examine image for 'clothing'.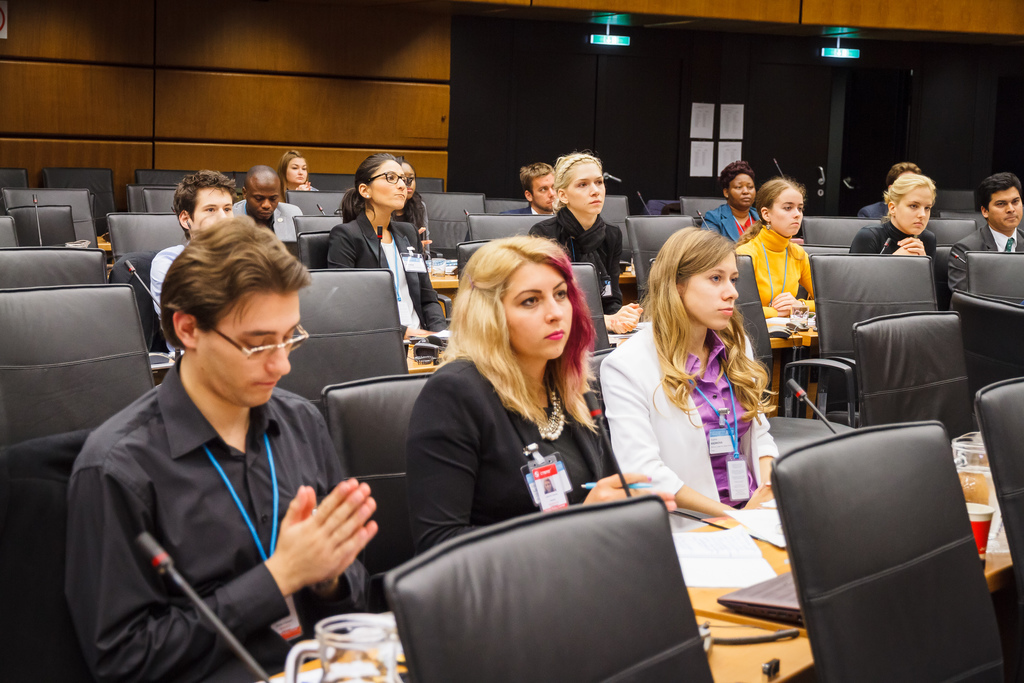
Examination result: [847,213,948,264].
